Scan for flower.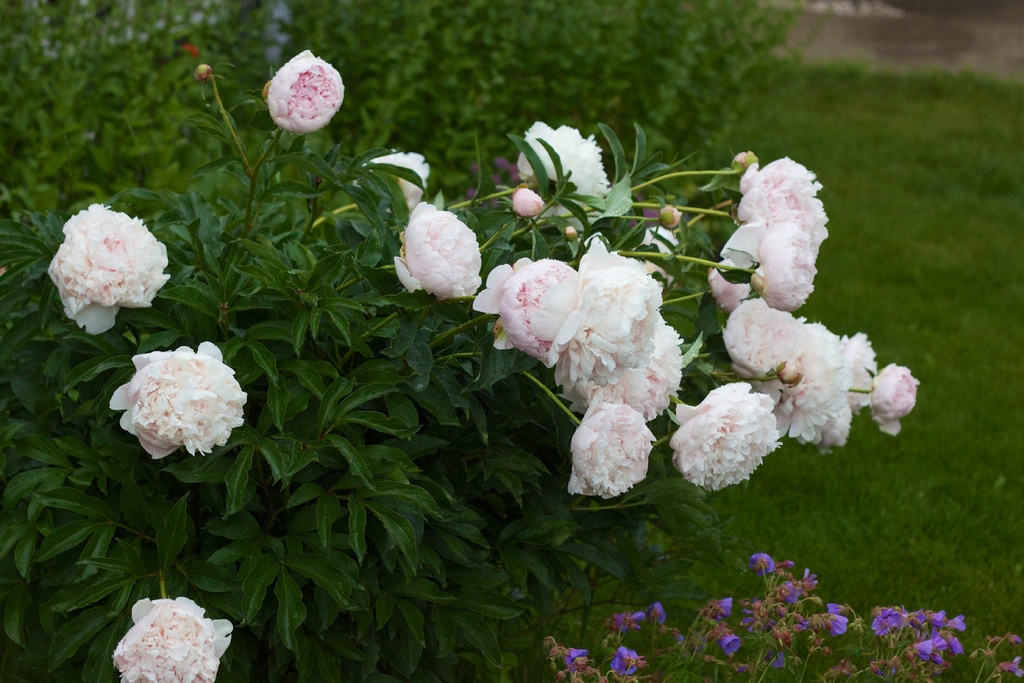
Scan result: Rect(720, 630, 740, 662).
